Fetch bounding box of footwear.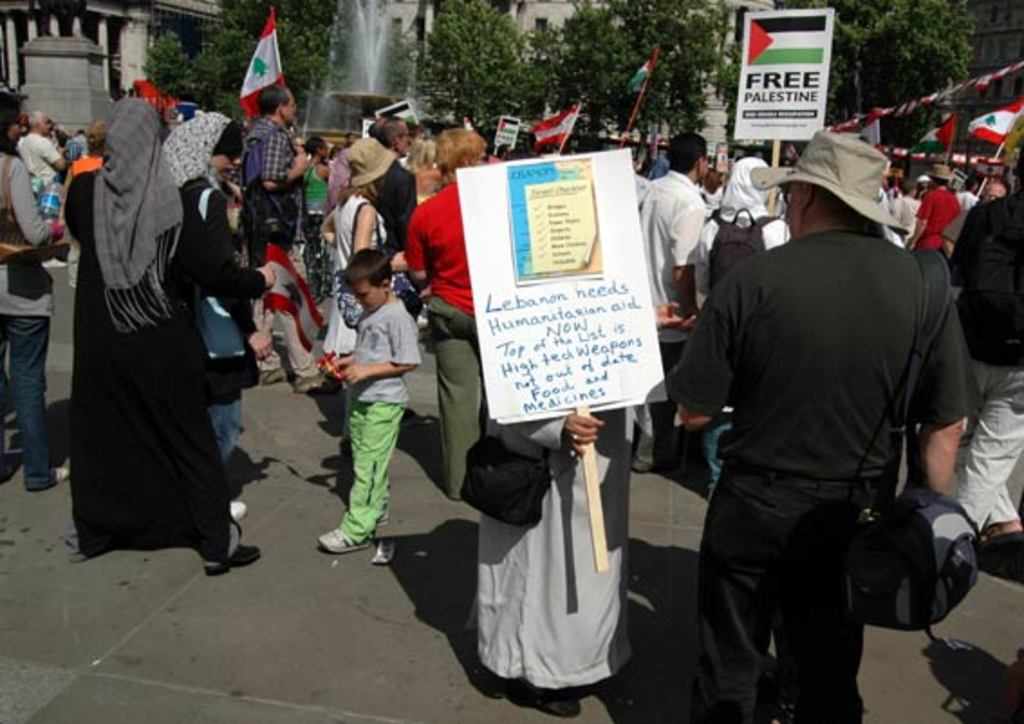
Bbox: 990/531/1019/551.
